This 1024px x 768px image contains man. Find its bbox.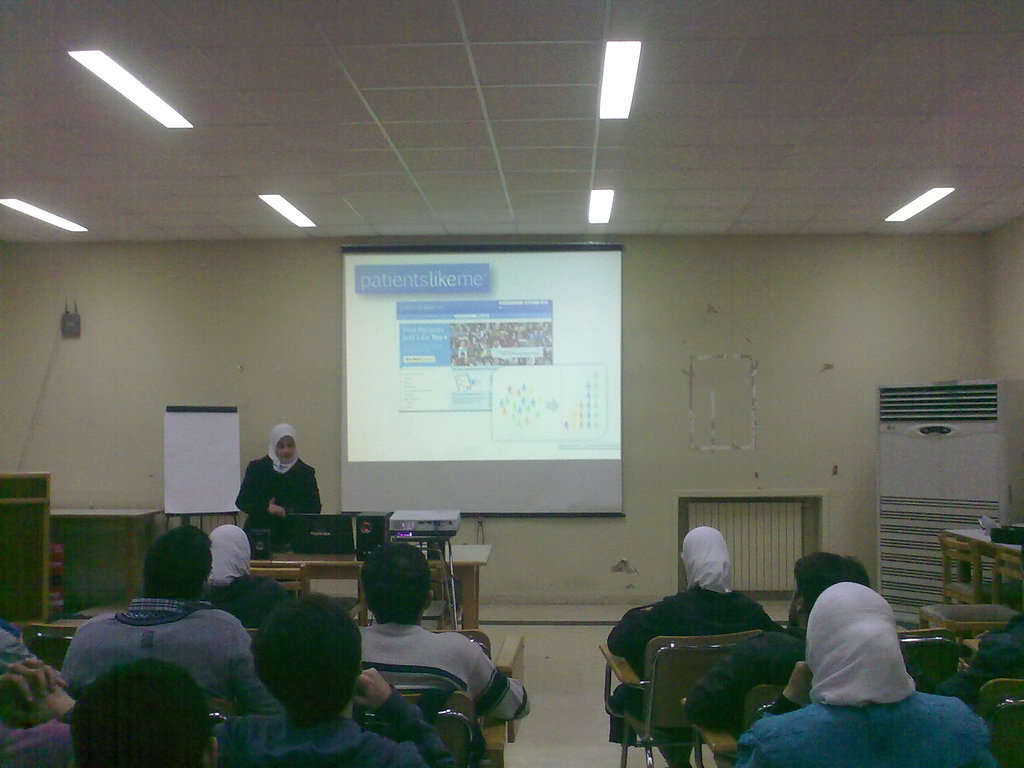
x1=57 y1=523 x2=285 y2=717.
